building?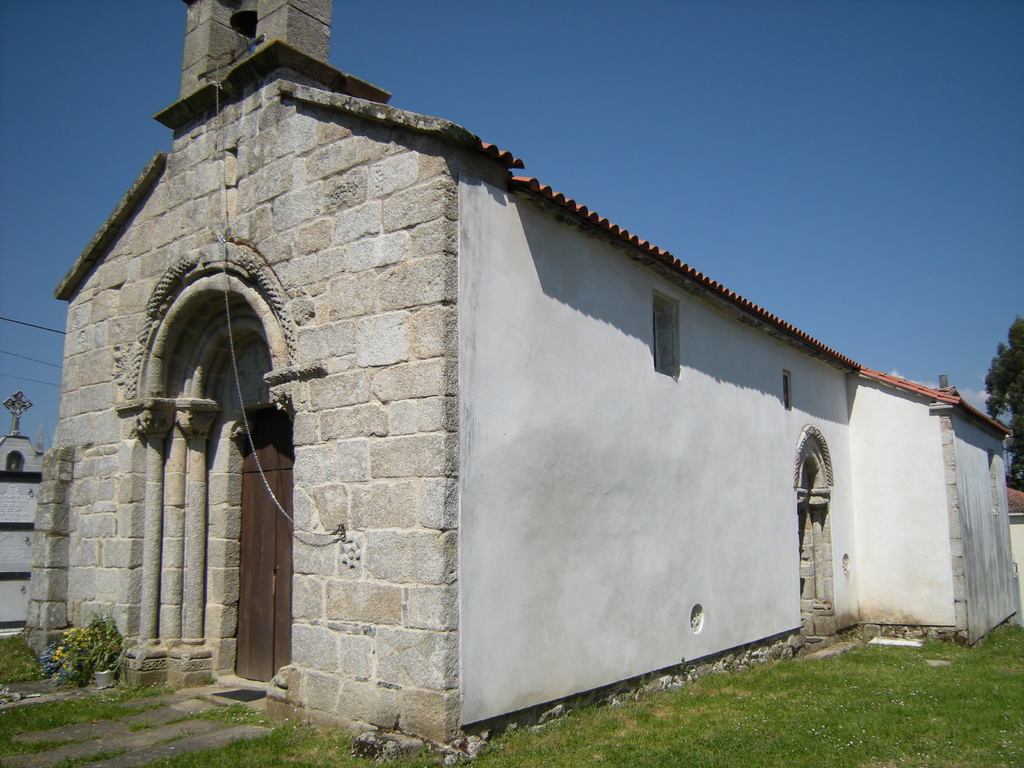
19,0,1016,758
